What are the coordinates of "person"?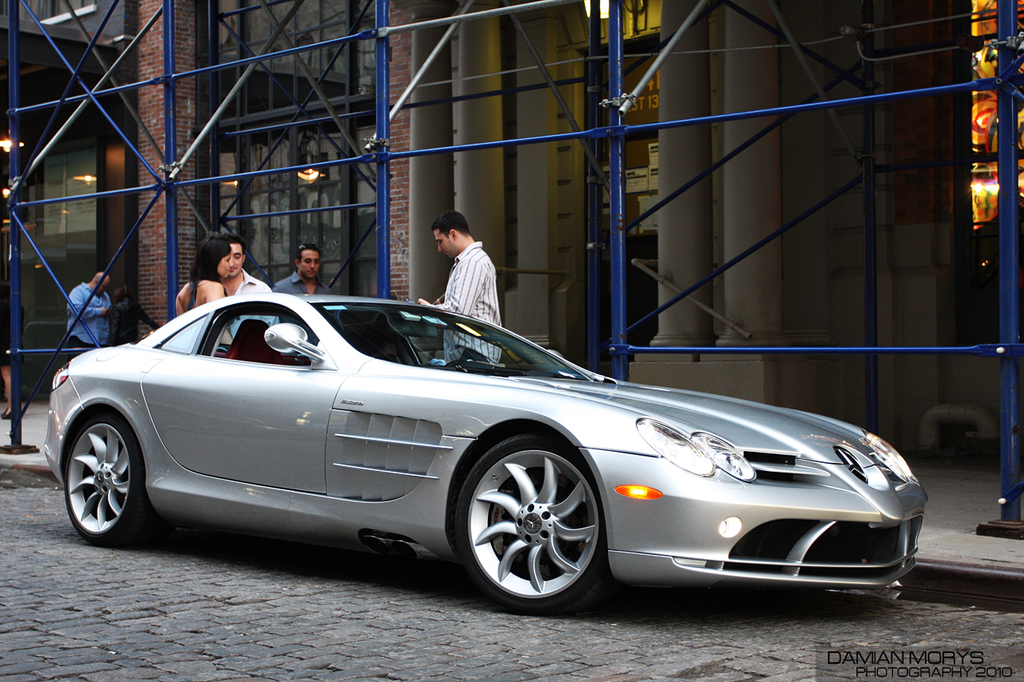
box(55, 267, 110, 358).
